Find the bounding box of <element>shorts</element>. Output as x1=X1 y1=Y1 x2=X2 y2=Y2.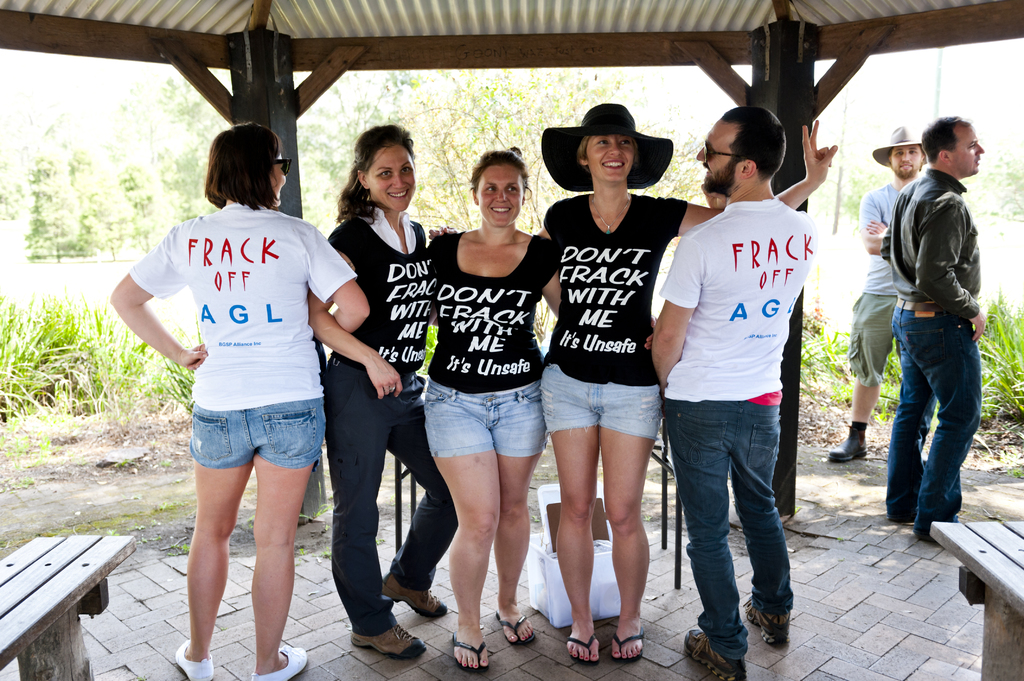
x1=539 y1=360 x2=662 y2=442.
